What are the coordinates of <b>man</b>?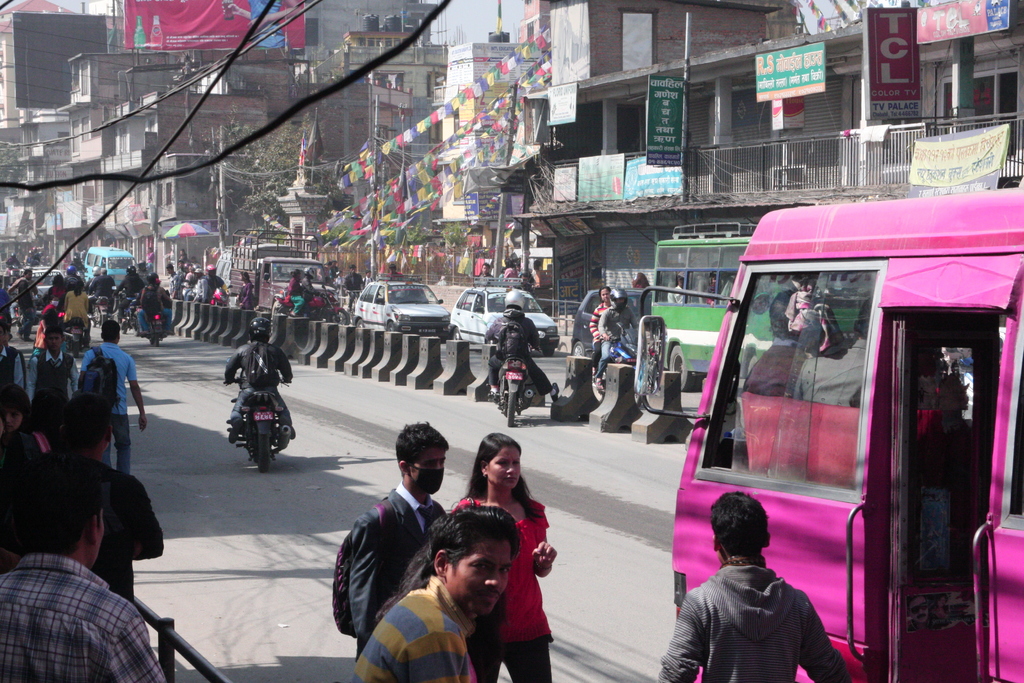
locate(296, 270, 323, 317).
